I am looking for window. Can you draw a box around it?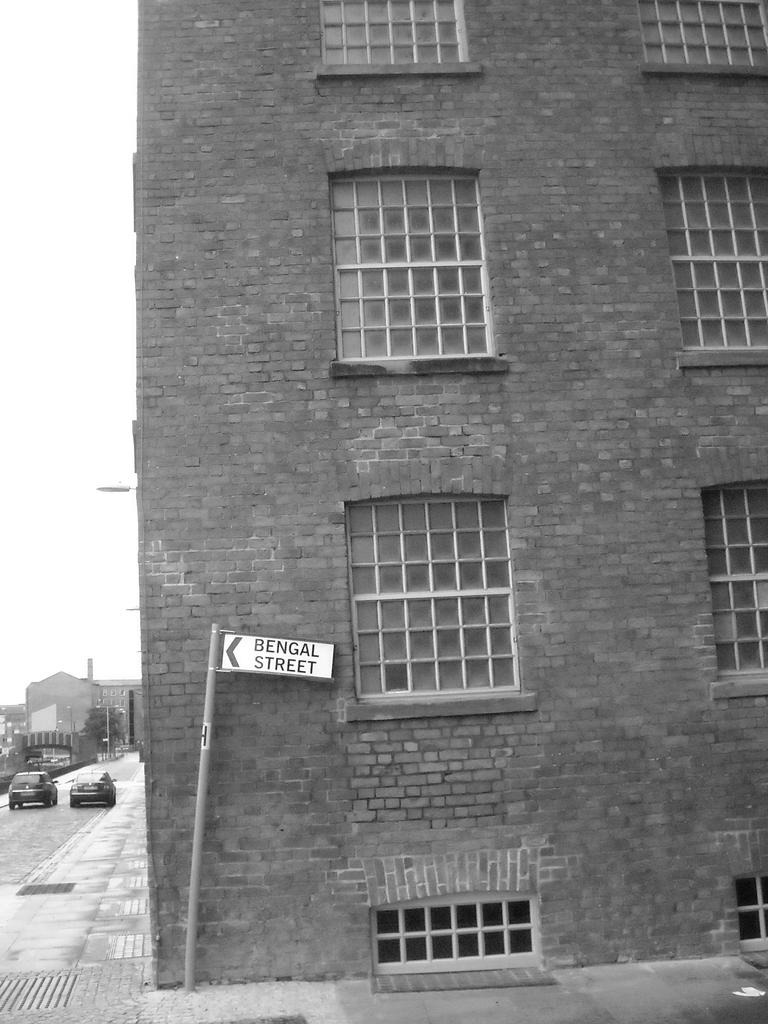
Sure, the bounding box is [708, 479, 767, 680].
